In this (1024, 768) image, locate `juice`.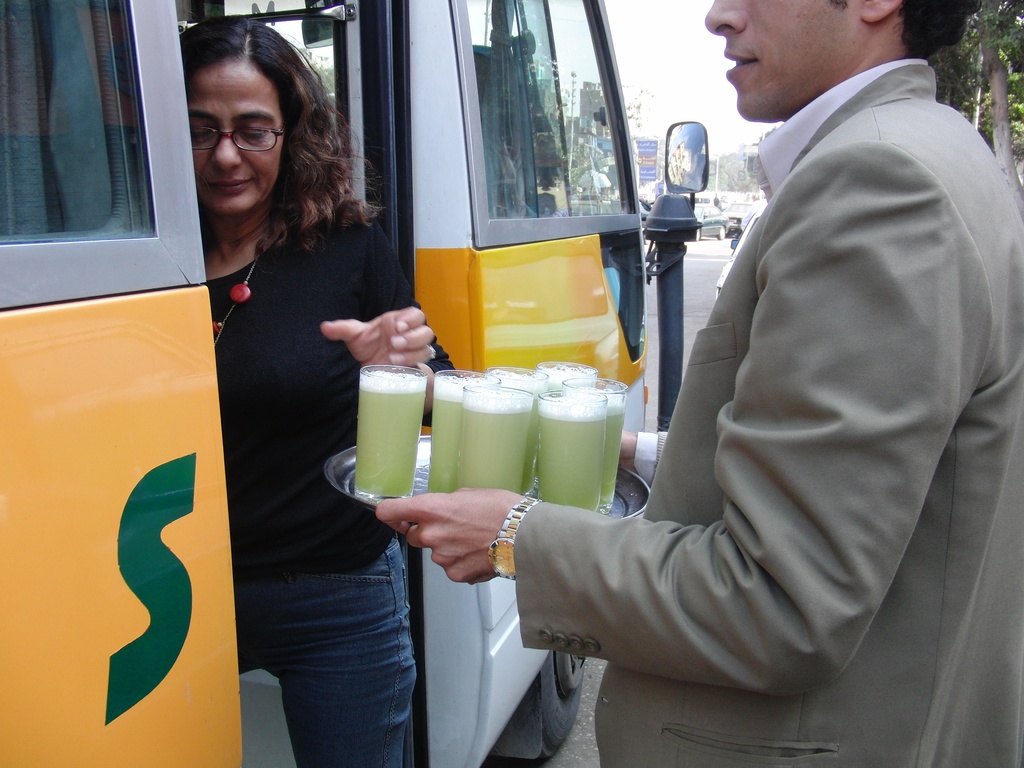
Bounding box: locate(532, 409, 612, 509).
